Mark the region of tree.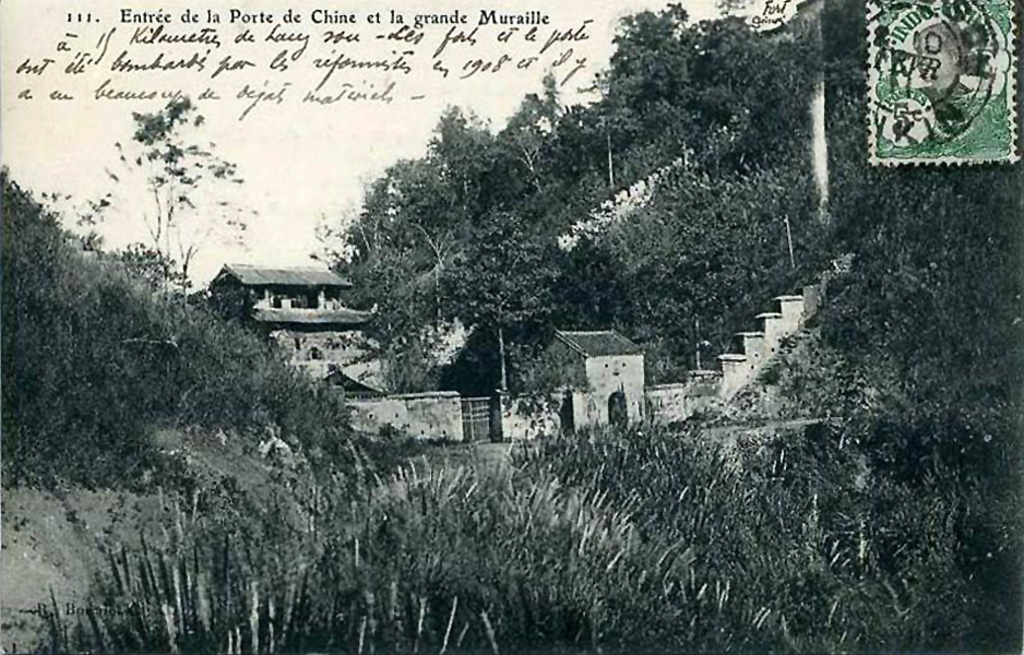
Region: <region>105, 94, 262, 317</region>.
